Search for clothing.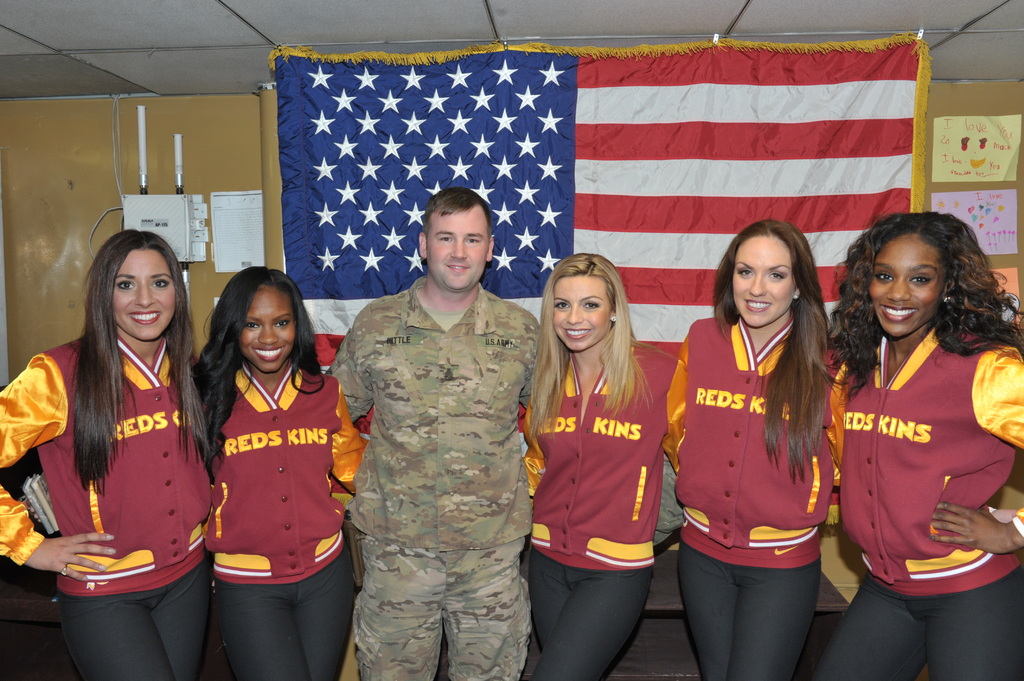
Found at 0, 326, 213, 680.
